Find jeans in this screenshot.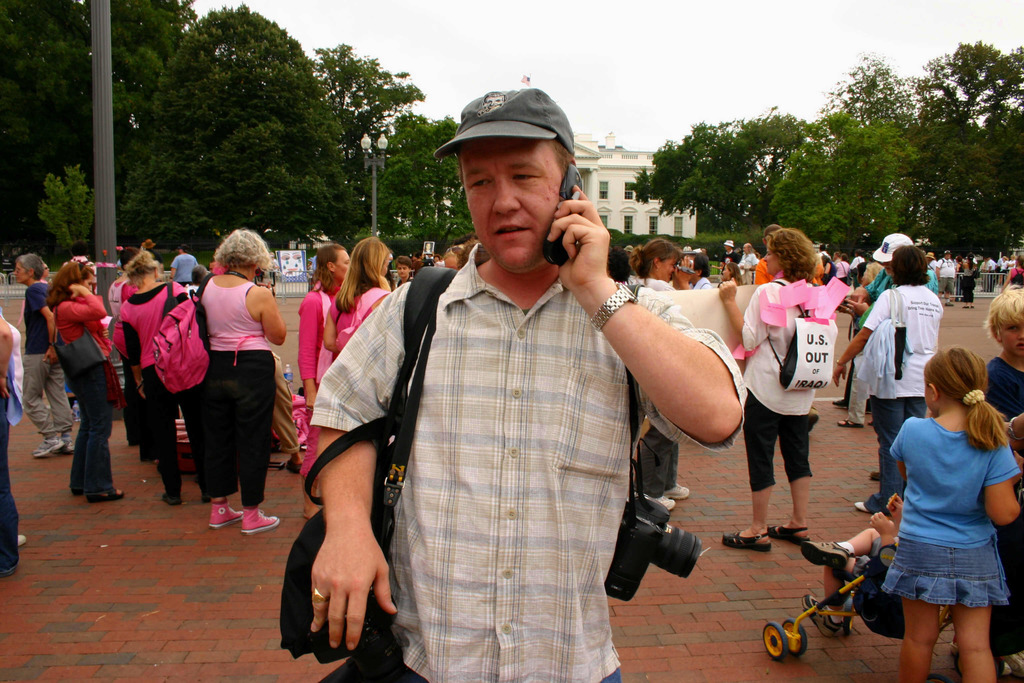
The bounding box for jeans is [67, 361, 111, 491].
